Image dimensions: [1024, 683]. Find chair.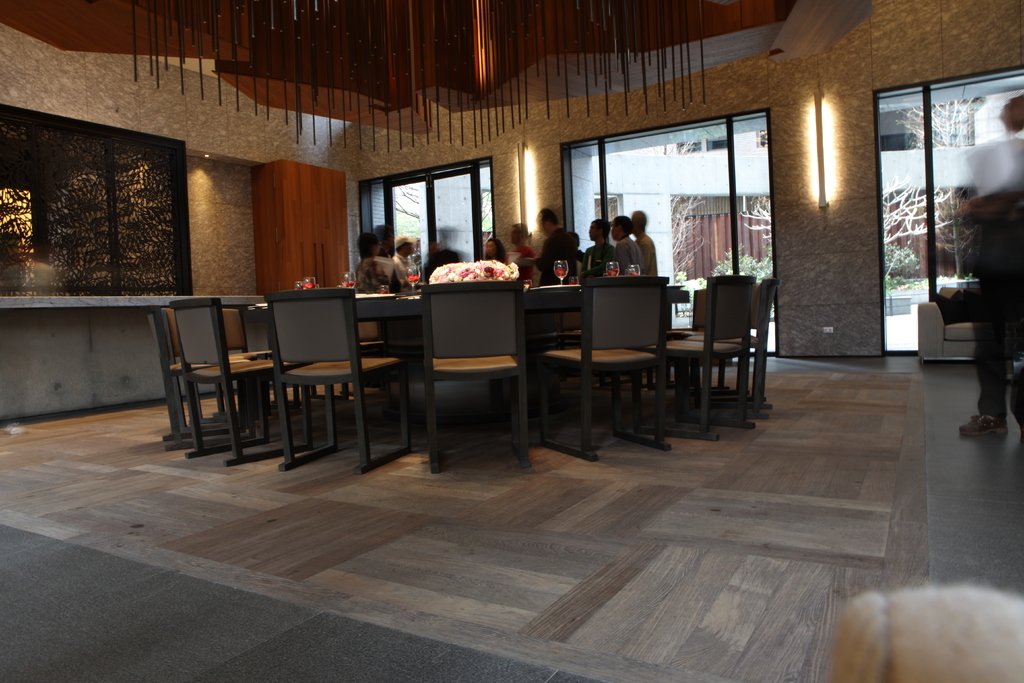
box=[689, 289, 714, 329].
